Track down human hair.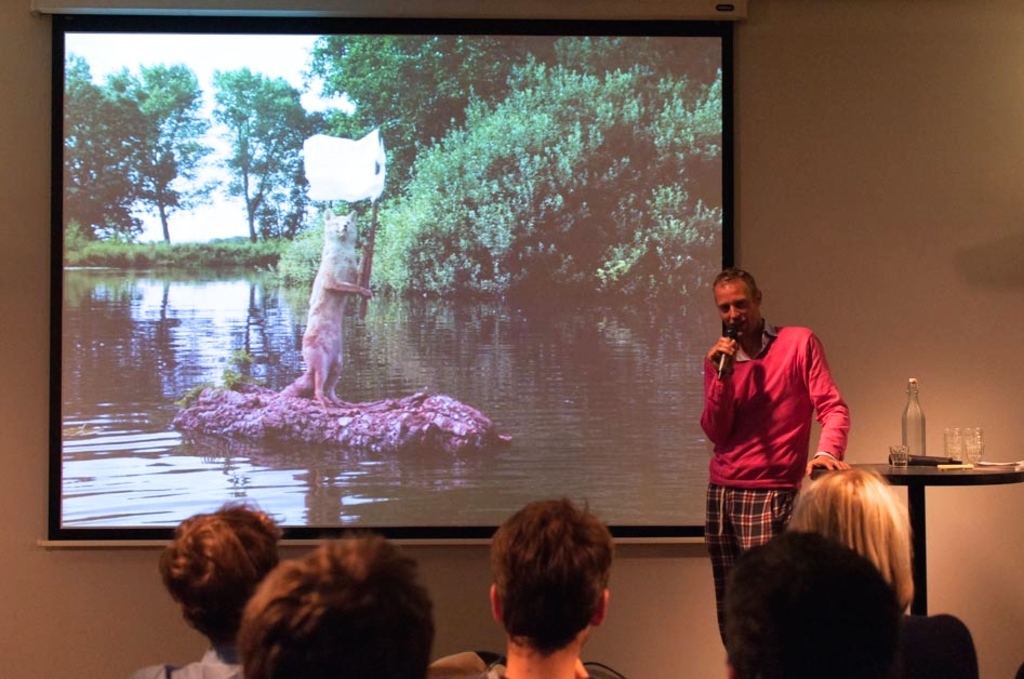
Tracked to bbox(236, 534, 441, 678).
